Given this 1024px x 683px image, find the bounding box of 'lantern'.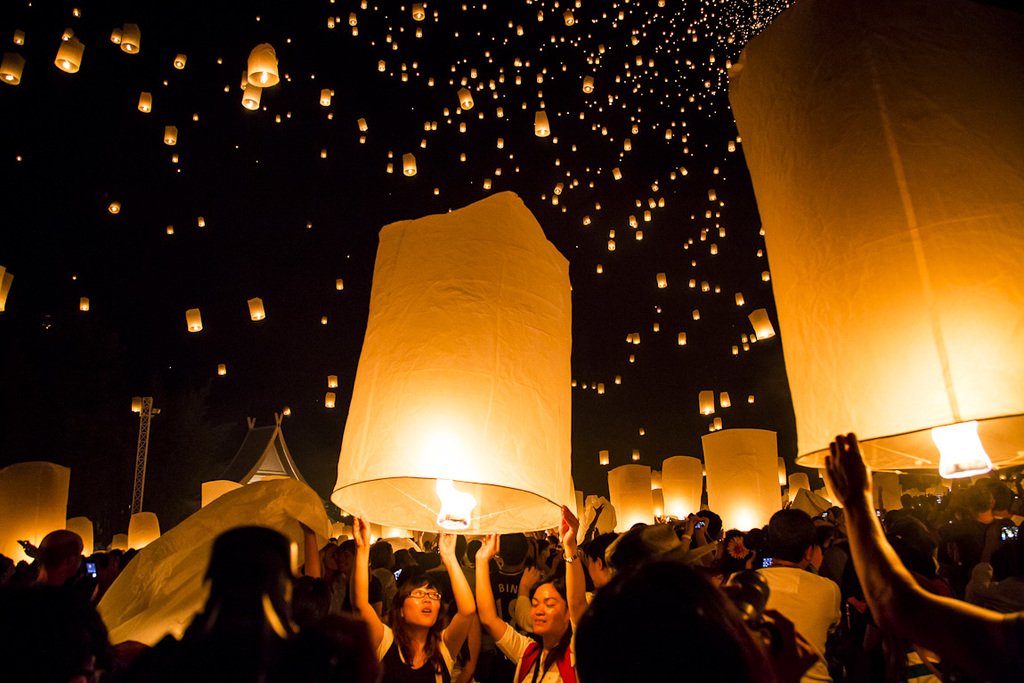
l=121, t=24, r=138, b=53.
